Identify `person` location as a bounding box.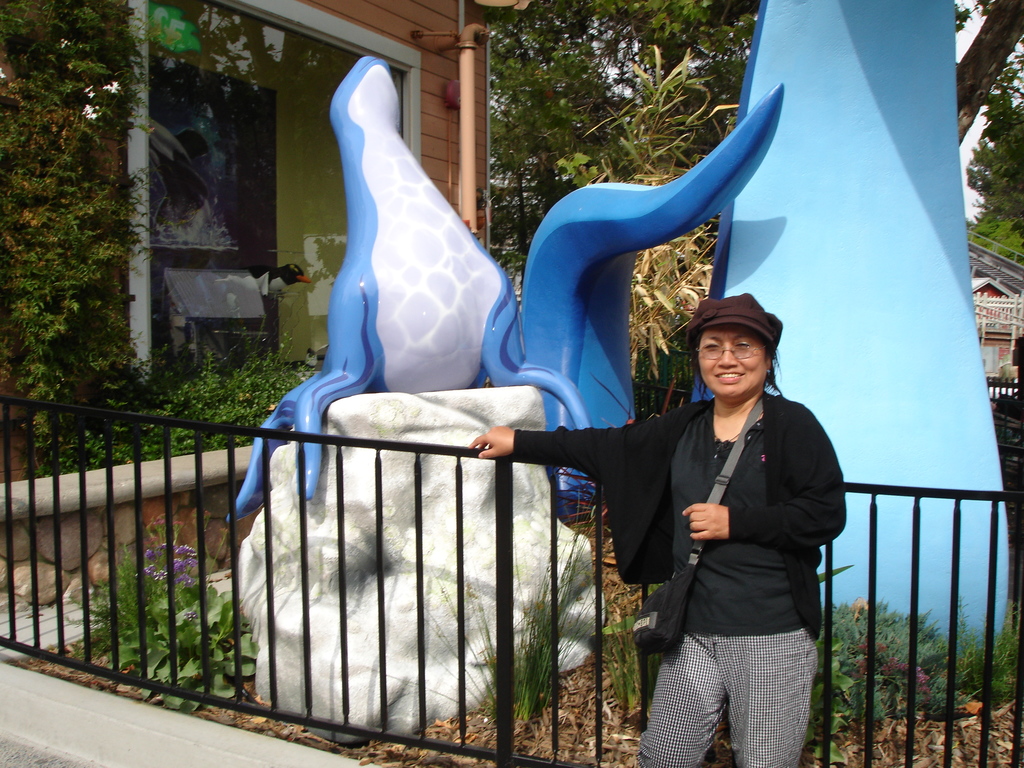
<box>483,284,858,767</box>.
